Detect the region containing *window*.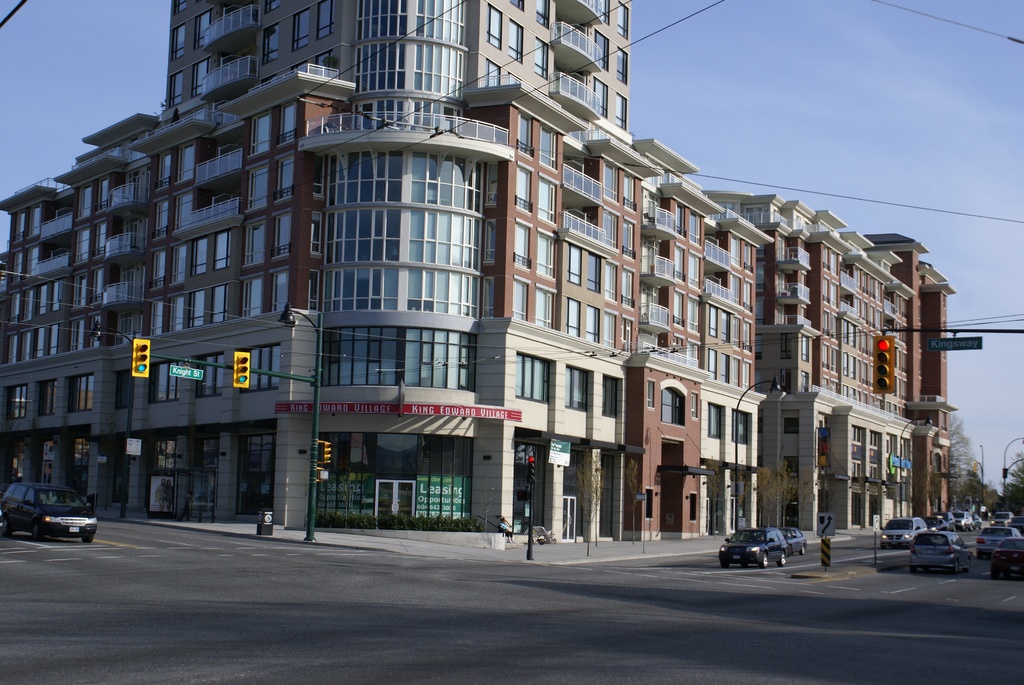
x1=173 y1=1 x2=191 y2=14.
